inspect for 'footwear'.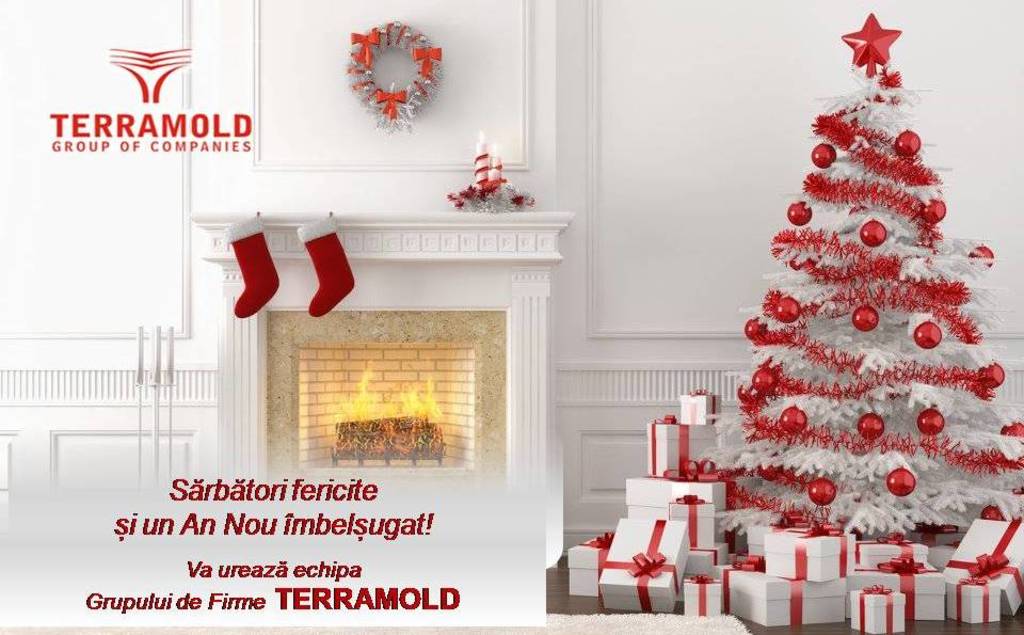
Inspection: rect(222, 232, 278, 330).
